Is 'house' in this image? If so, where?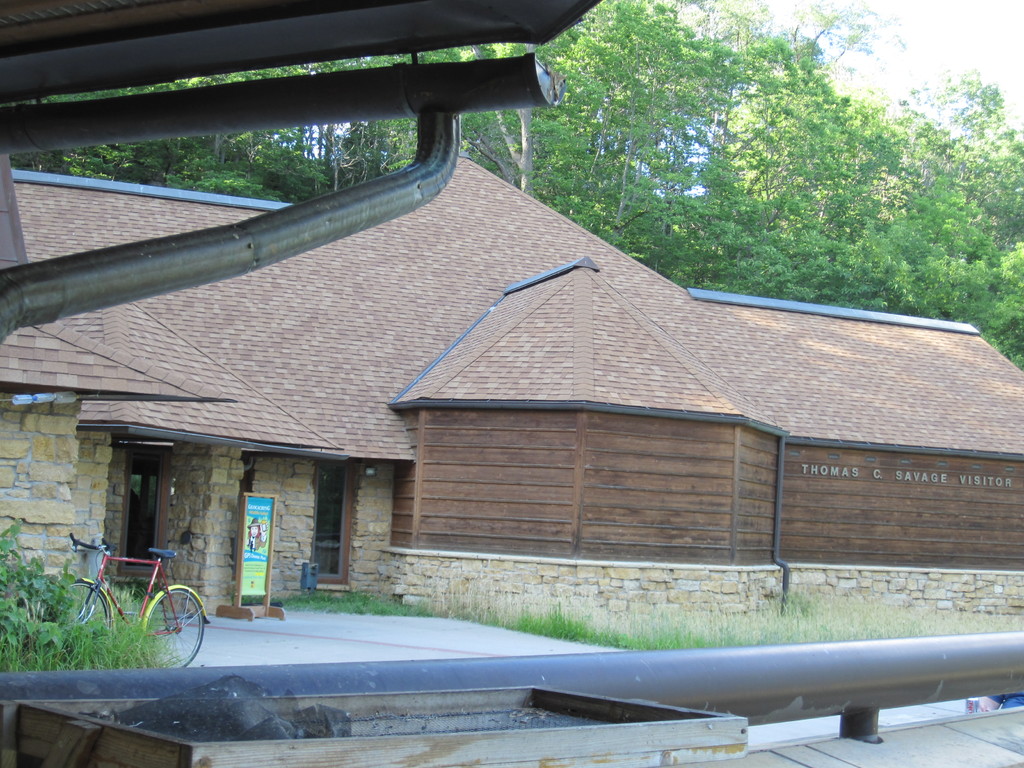
Yes, at x1=0 y1=147 x2=1023 y2=579.
